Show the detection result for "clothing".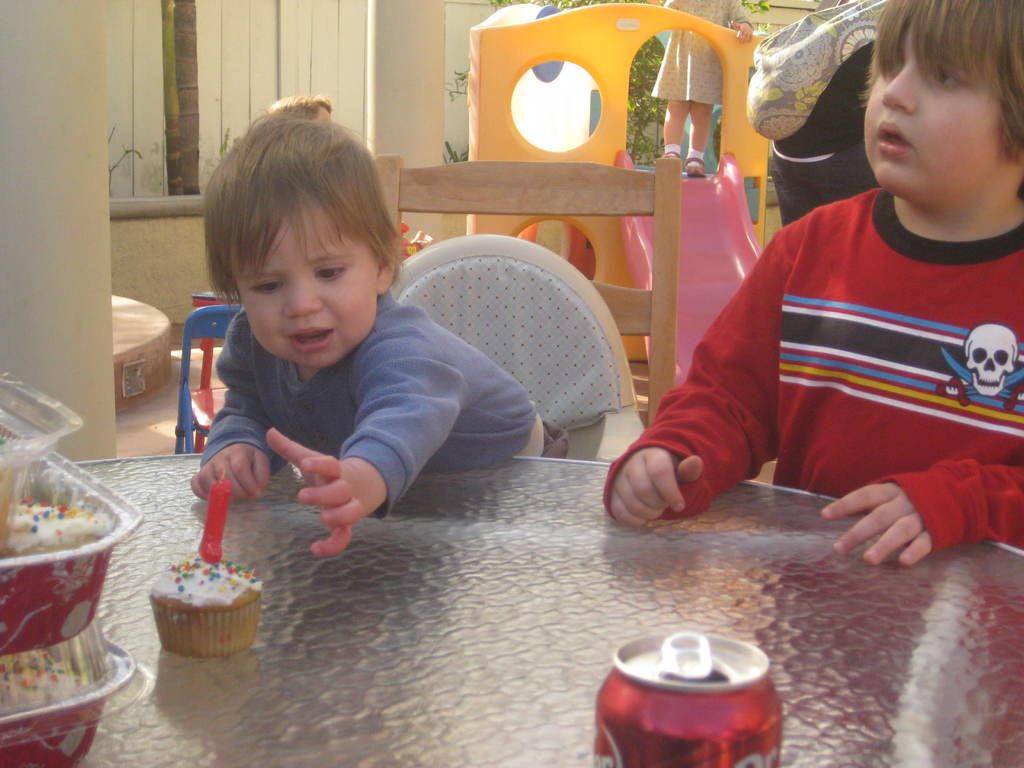
bbox=[198, 282, 547, 528].
